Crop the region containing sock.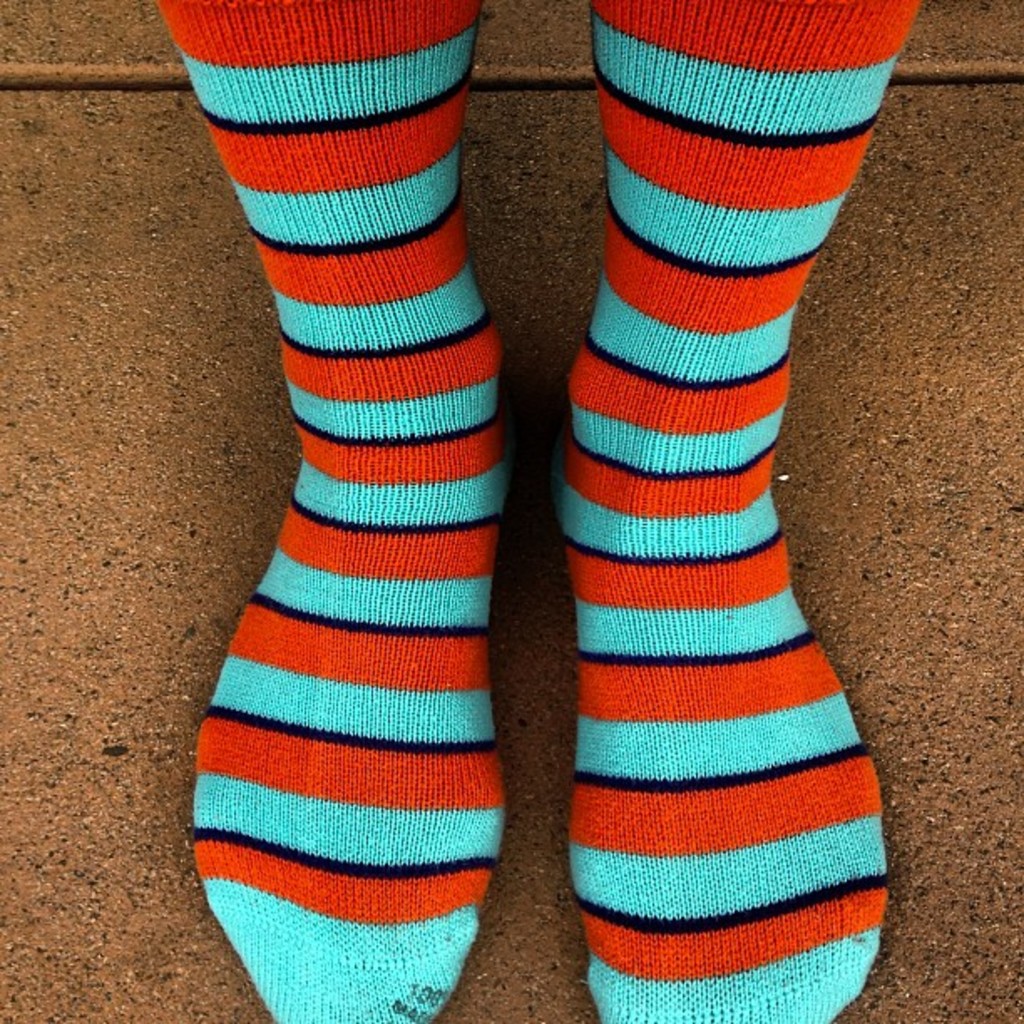
Crop region: region(151, 0, 507, 1022).
